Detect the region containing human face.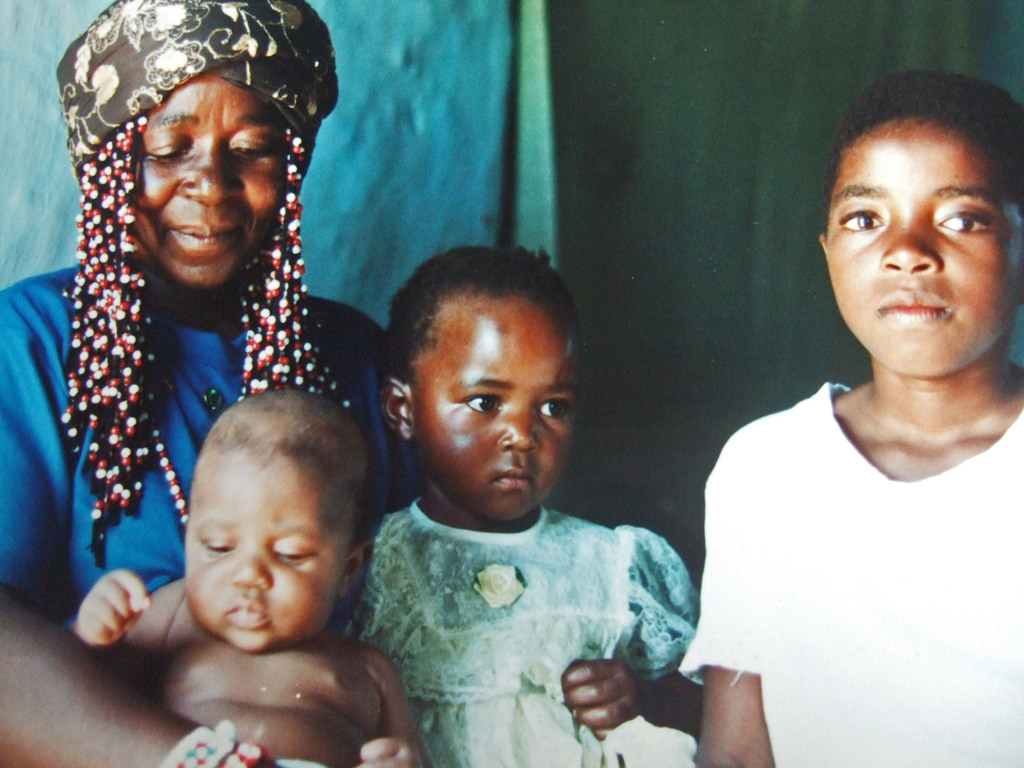
186,468,344,652.
